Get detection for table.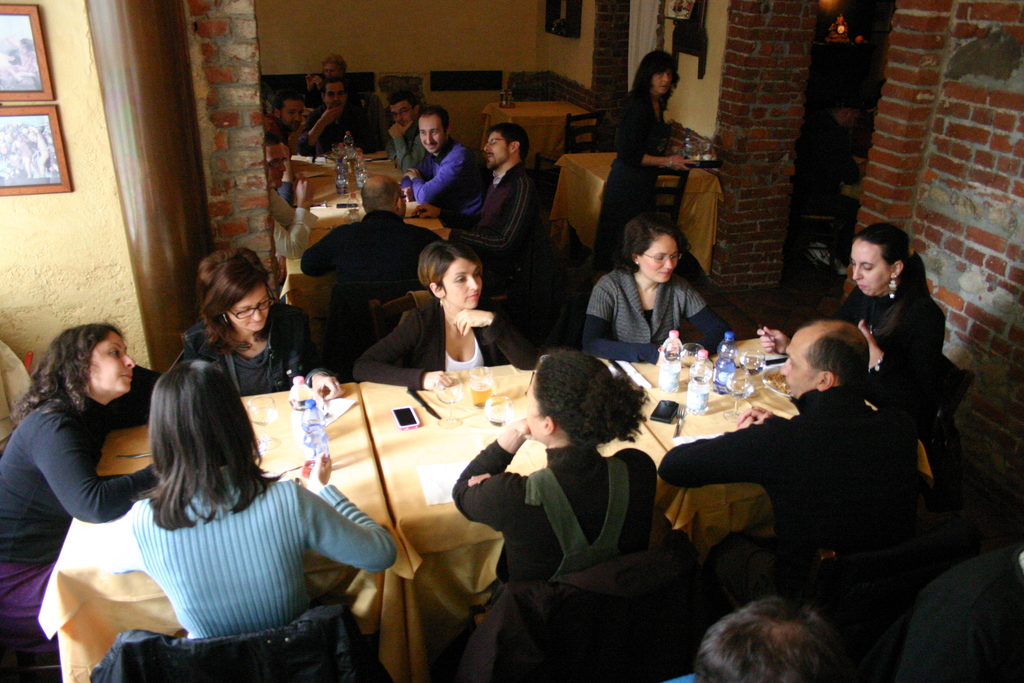
Detection: locate(548, 154, 724, 280).
